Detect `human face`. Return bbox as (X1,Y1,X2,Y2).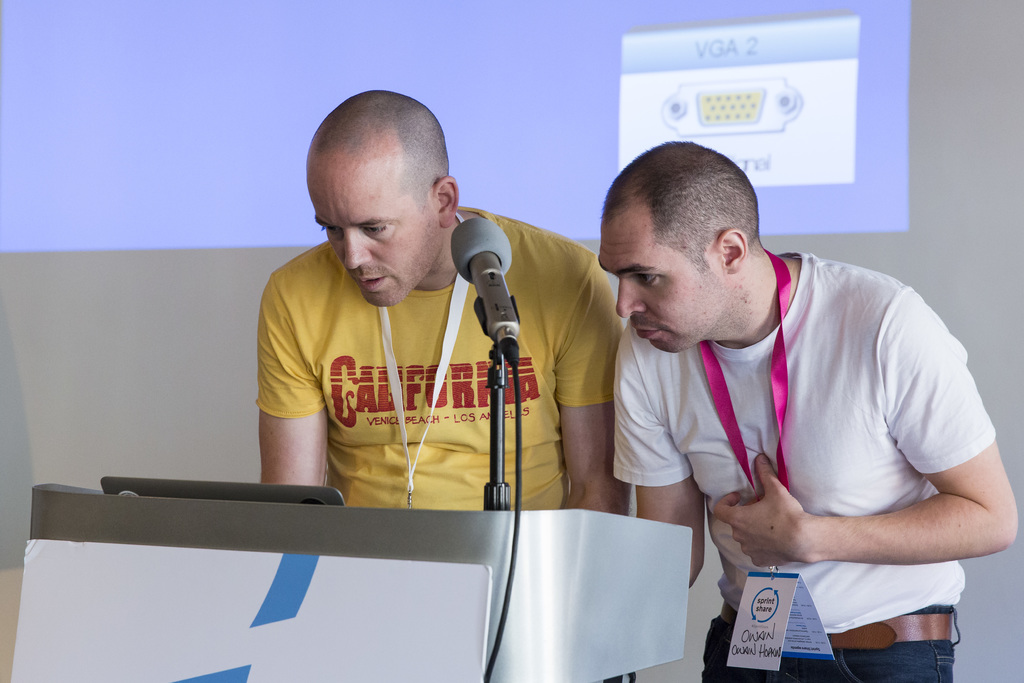
(593,217,713,356).
